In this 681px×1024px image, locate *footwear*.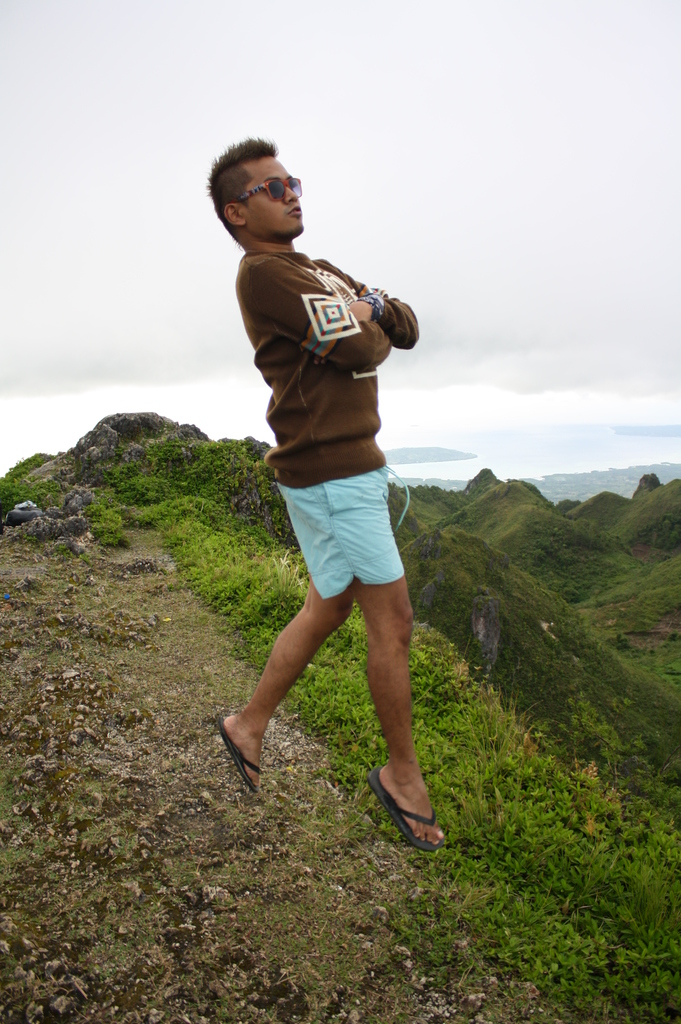
Bounding box: BBox(367, 764, 438, 854).
